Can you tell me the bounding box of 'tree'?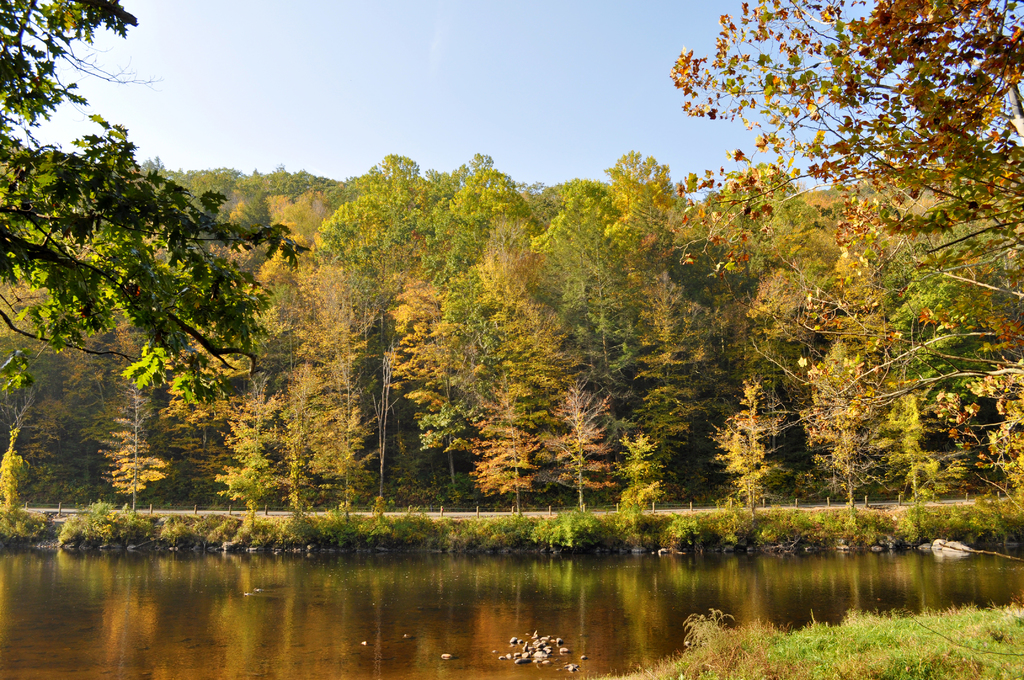
{"left": 615, "top": 425, "right": 670, "bottom": 523}.
